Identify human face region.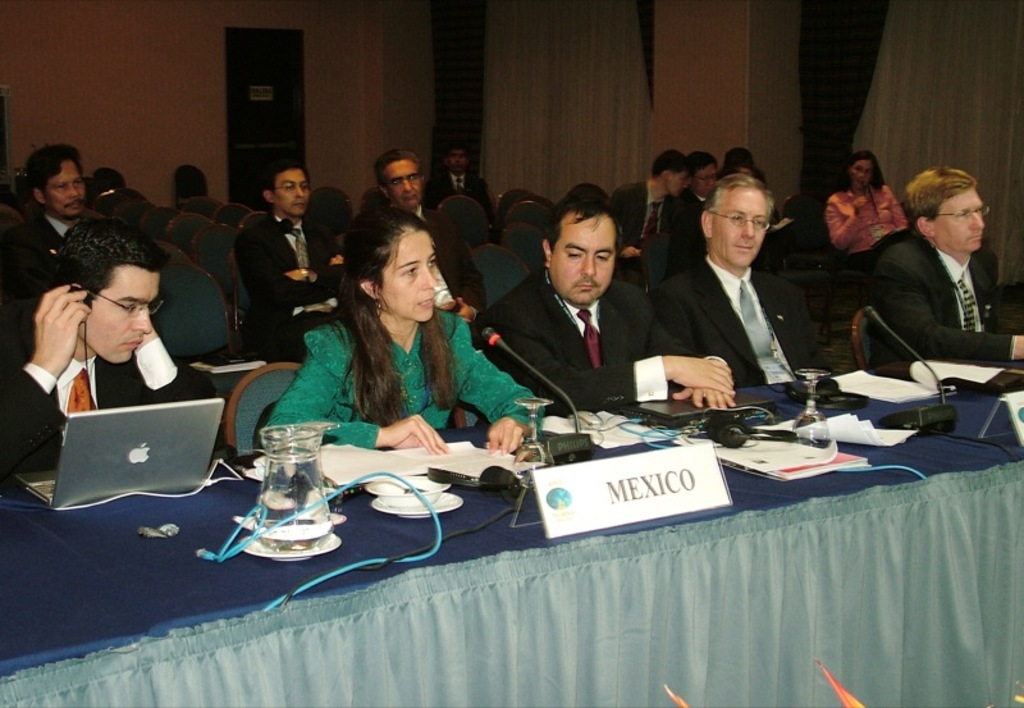
Region: (left=83, top=260, right=157, bottom=367).
